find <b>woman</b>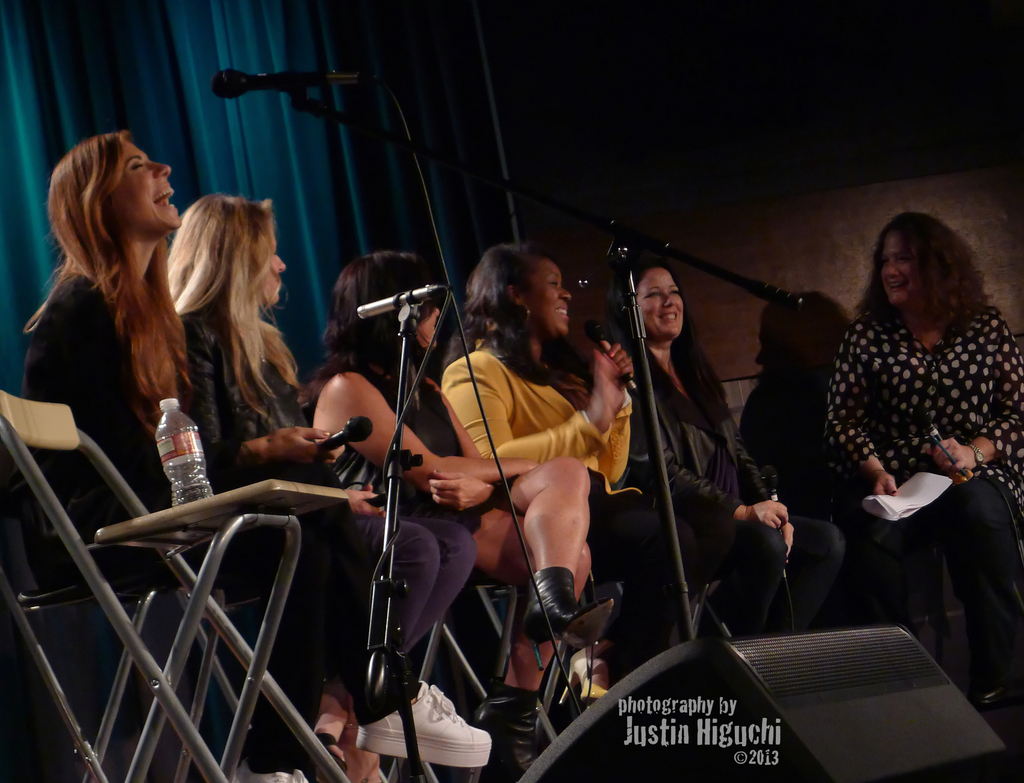
(x1=604, y1=257, x2=861, y2=653)
